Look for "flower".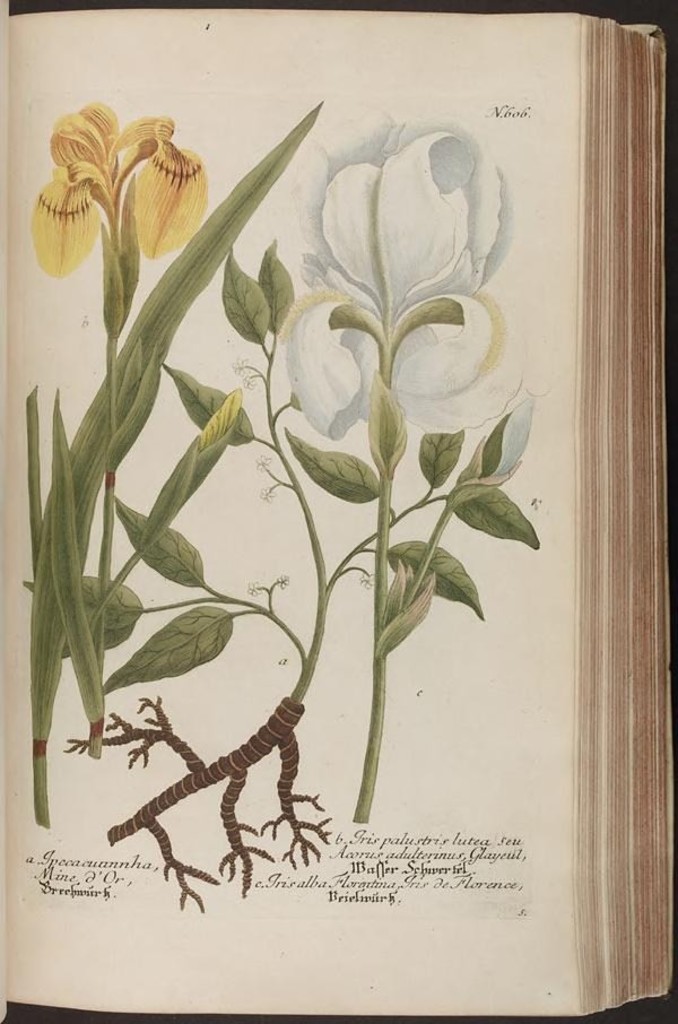
Found: bbox(28, 98, 201, 333).
